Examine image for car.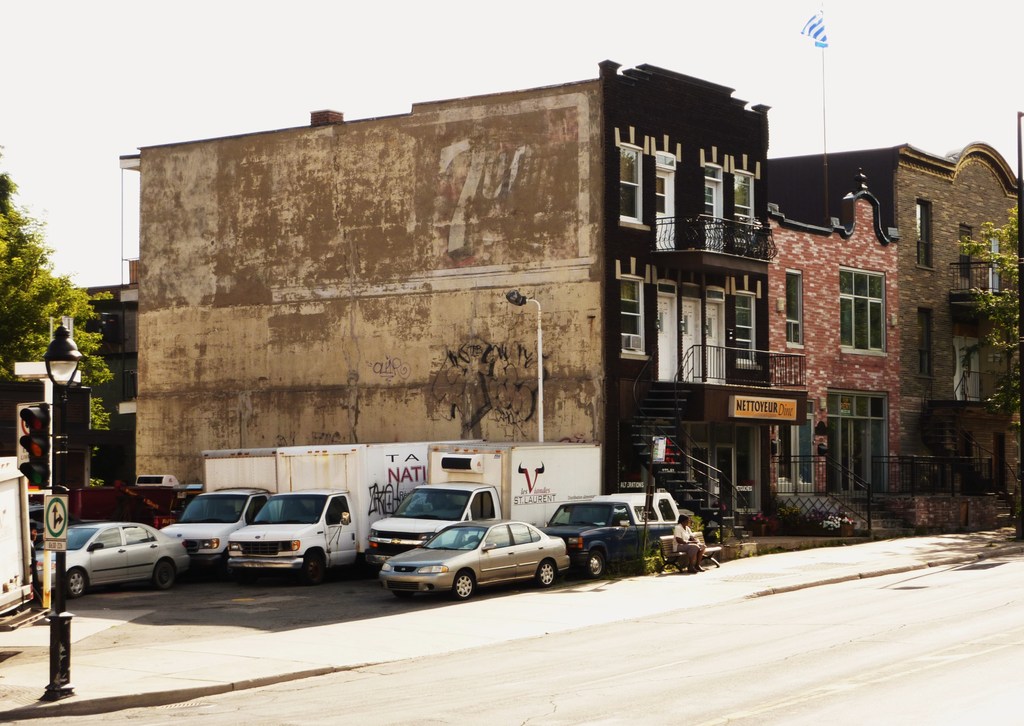
Examination result: 540 487 680 586.
